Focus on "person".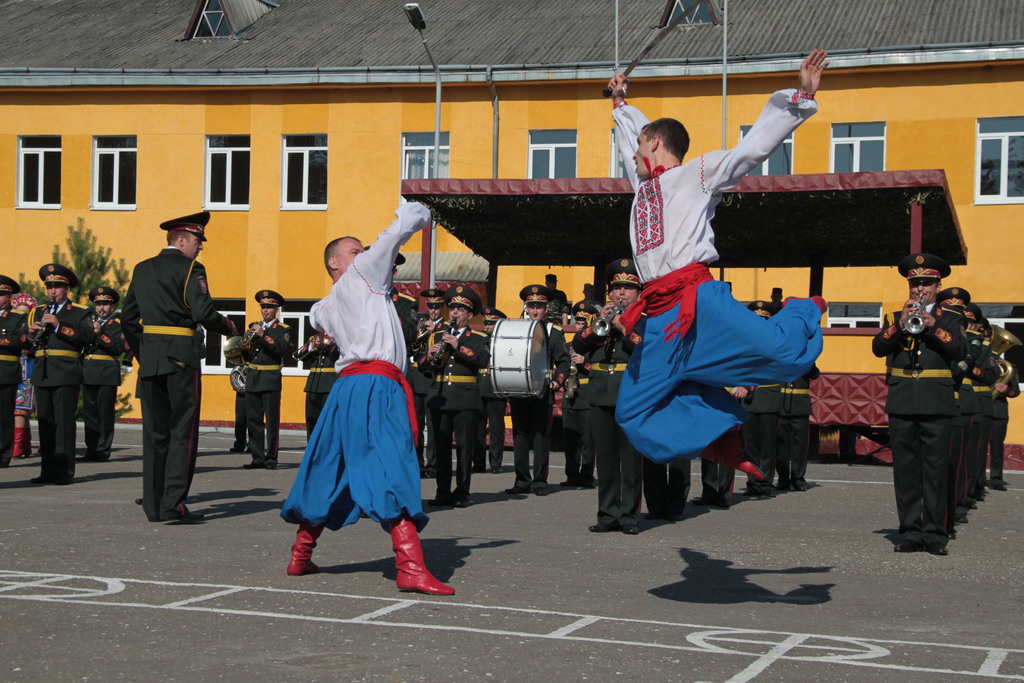
Focused at pyautogui.locateOnScreen(13, 370, 33, 460).
